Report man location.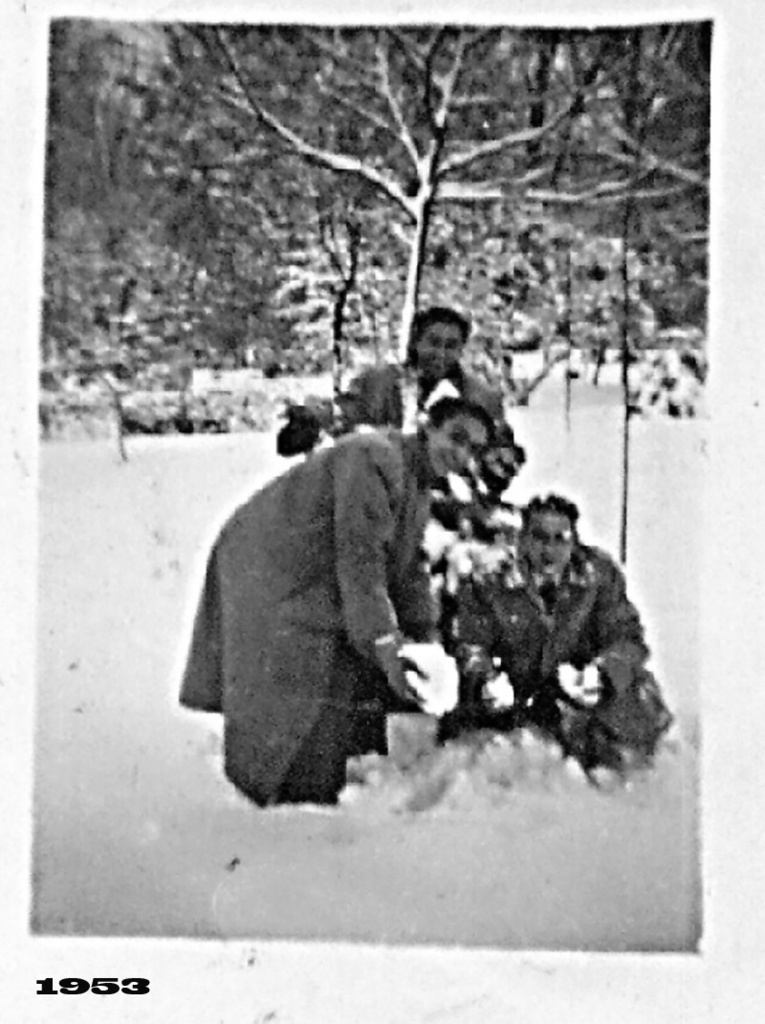
Report: left=435, top=490, right=674, bottom=788.
